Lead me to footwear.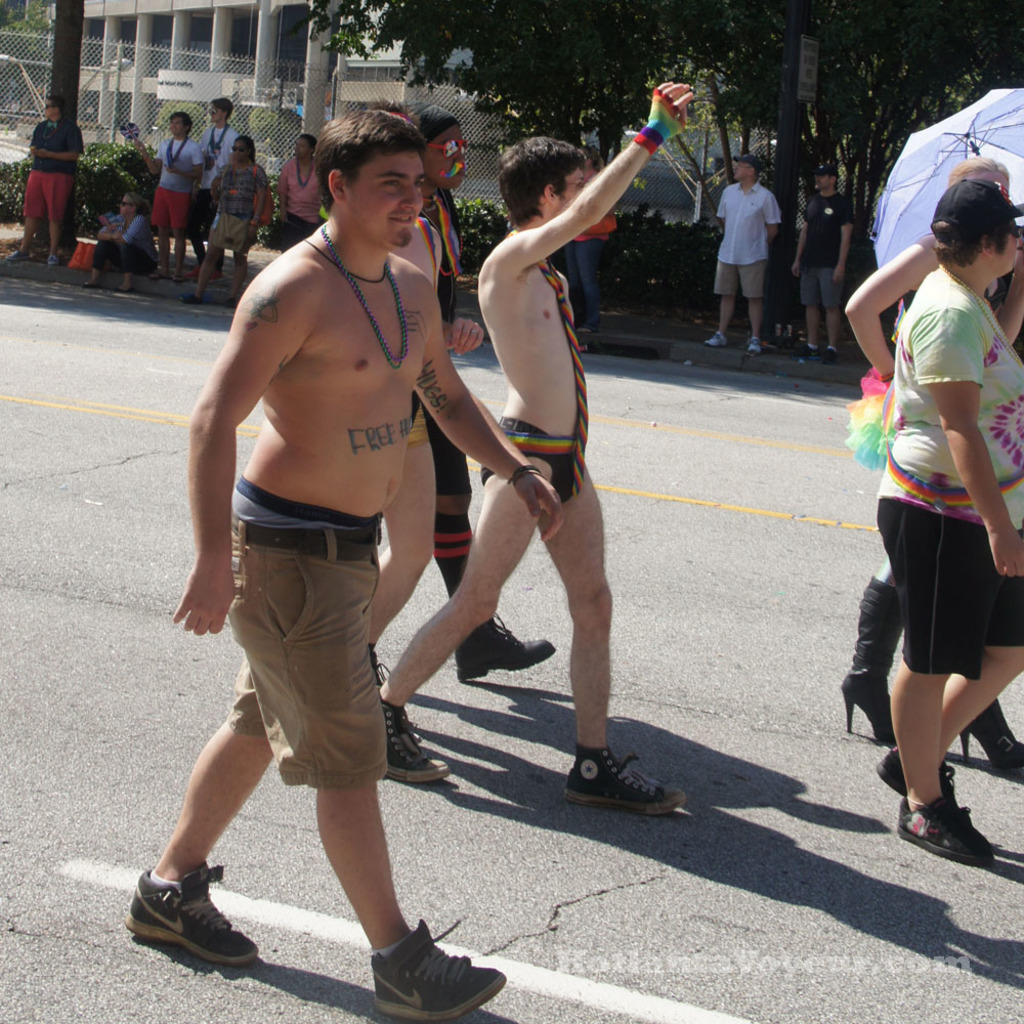
Lead to 818/343/842/368.
